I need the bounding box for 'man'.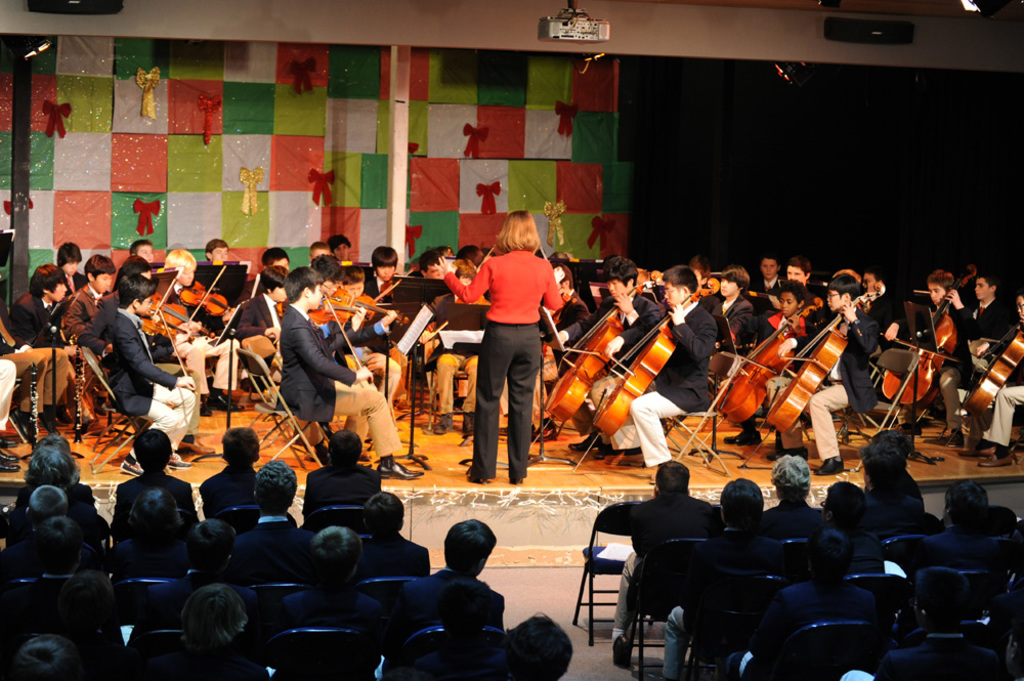
Here it is: (left=3, top=486, right=96, bottom=570).
